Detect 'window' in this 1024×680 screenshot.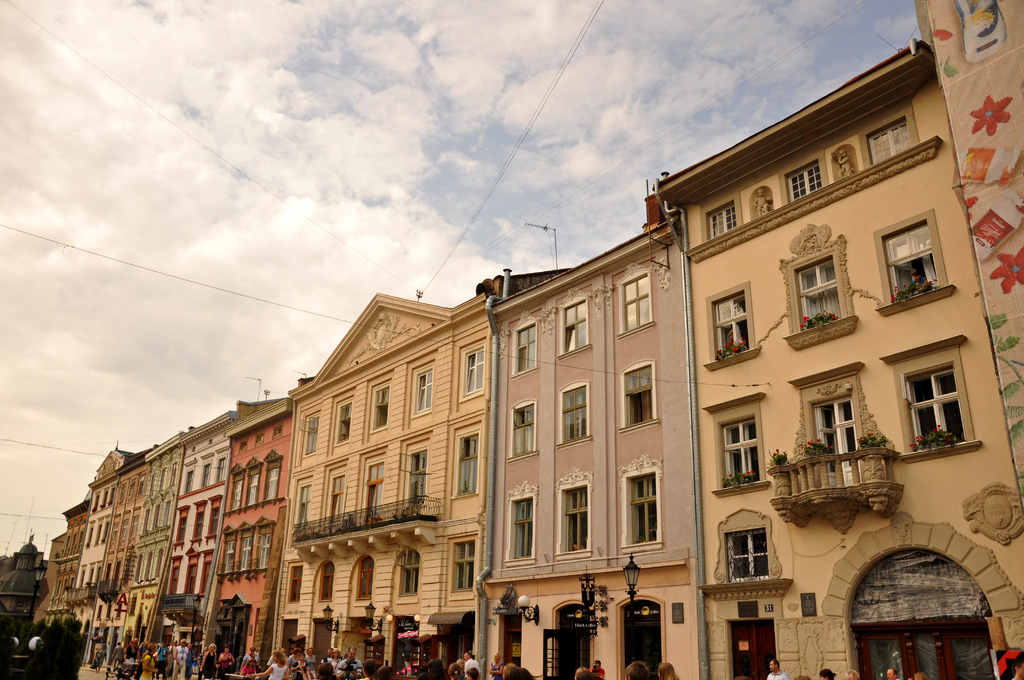
Detection: (x1=450, y1=422, x2=481, y2=505).
